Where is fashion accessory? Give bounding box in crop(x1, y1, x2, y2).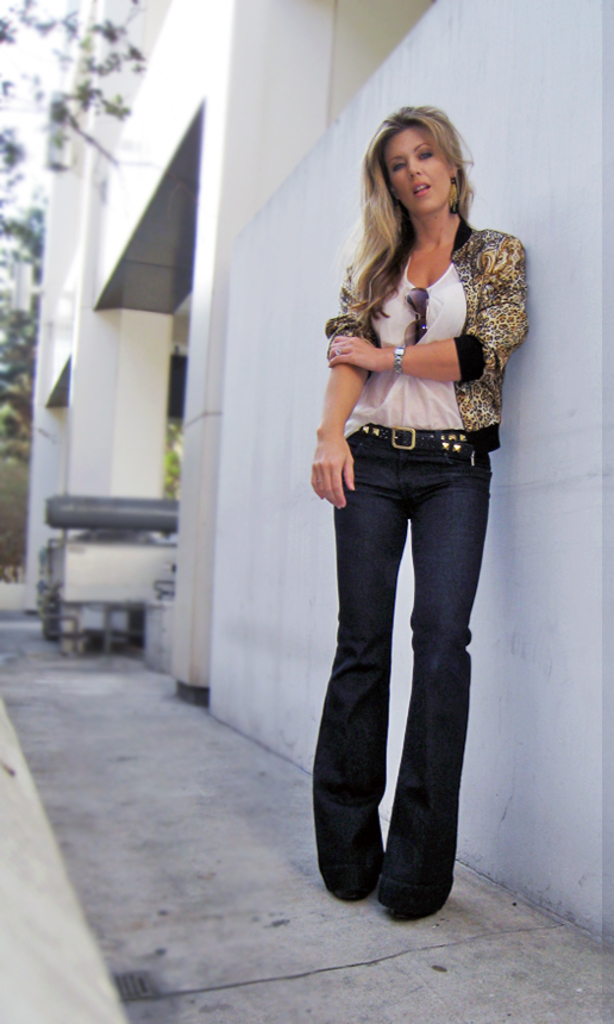
crop(352, 423, 488, 463).
